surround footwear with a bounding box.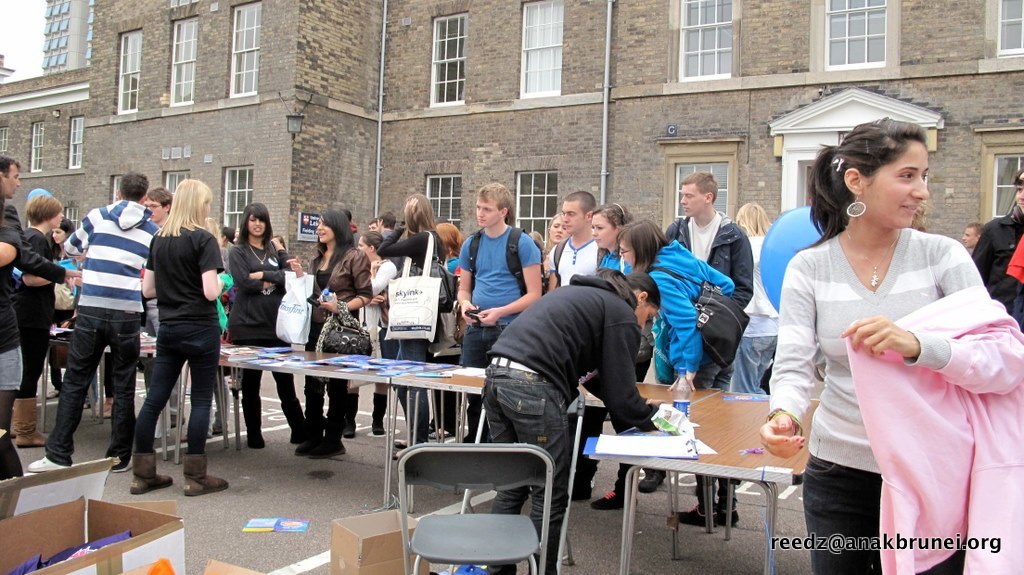
pyautogui.locateOnScreen(372, 393, 386, 432).
